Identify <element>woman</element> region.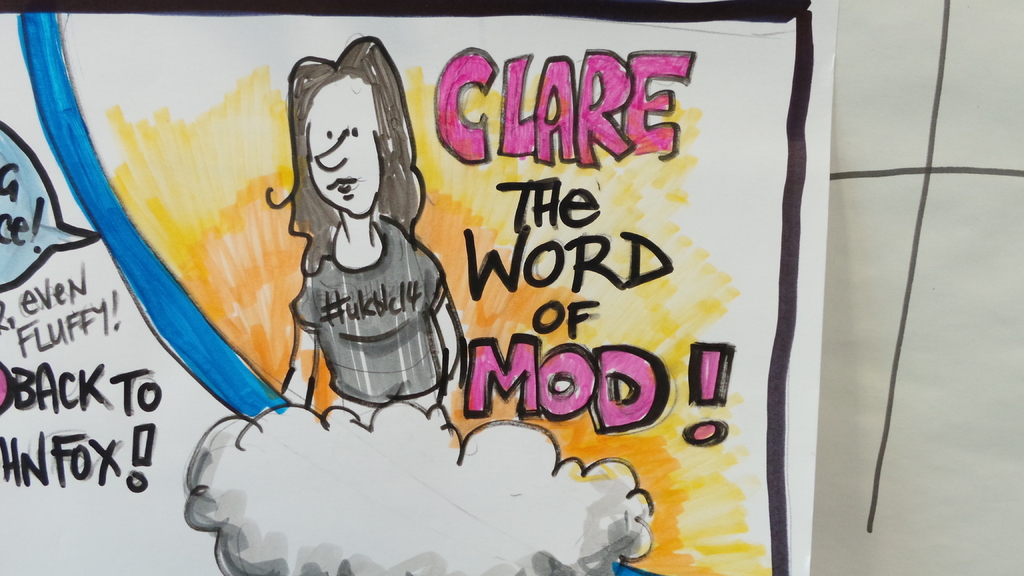
Region: bbox=(277, 32, 497, 429).
